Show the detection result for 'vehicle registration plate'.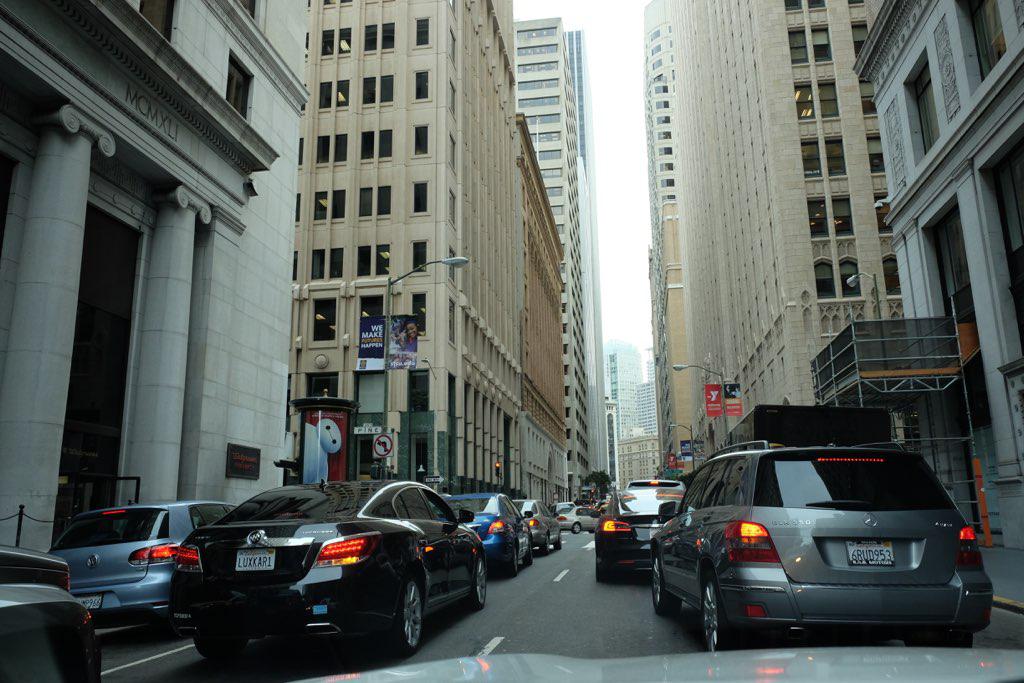
<box>845,538,896,564</box>.
